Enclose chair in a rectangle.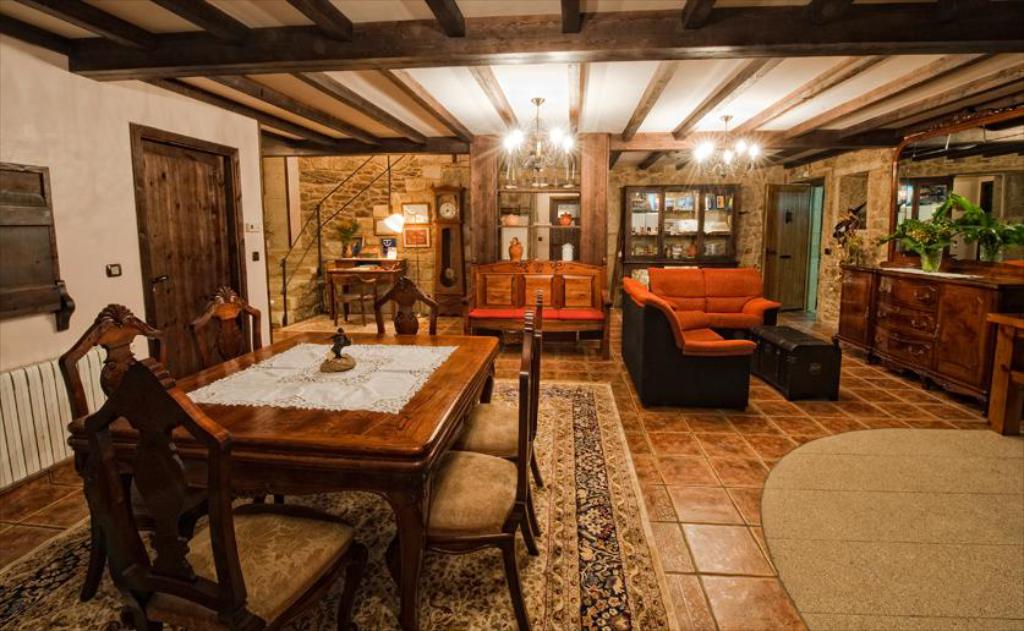
[59, 307, 166, 418].
